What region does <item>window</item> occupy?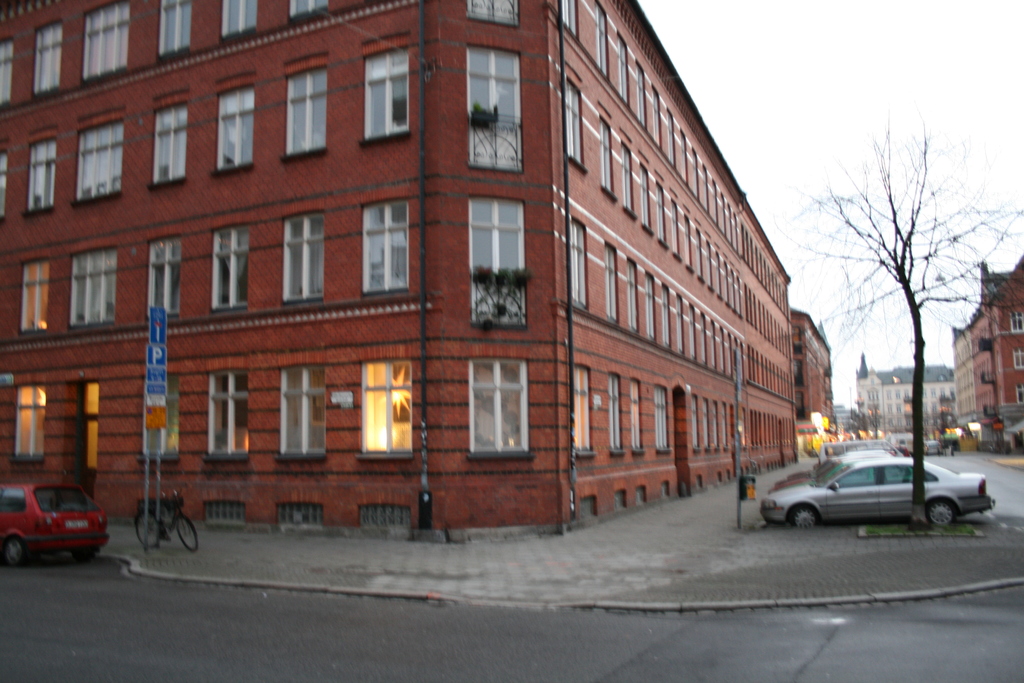
627,373,644,450.
